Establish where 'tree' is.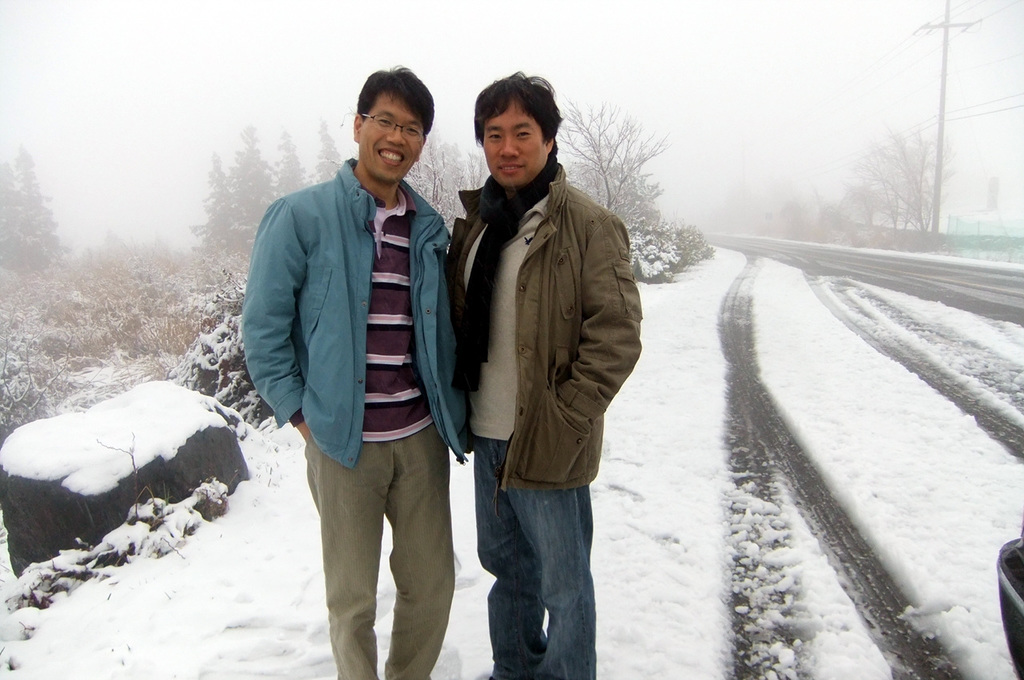
Established at 0:149:53:274.
